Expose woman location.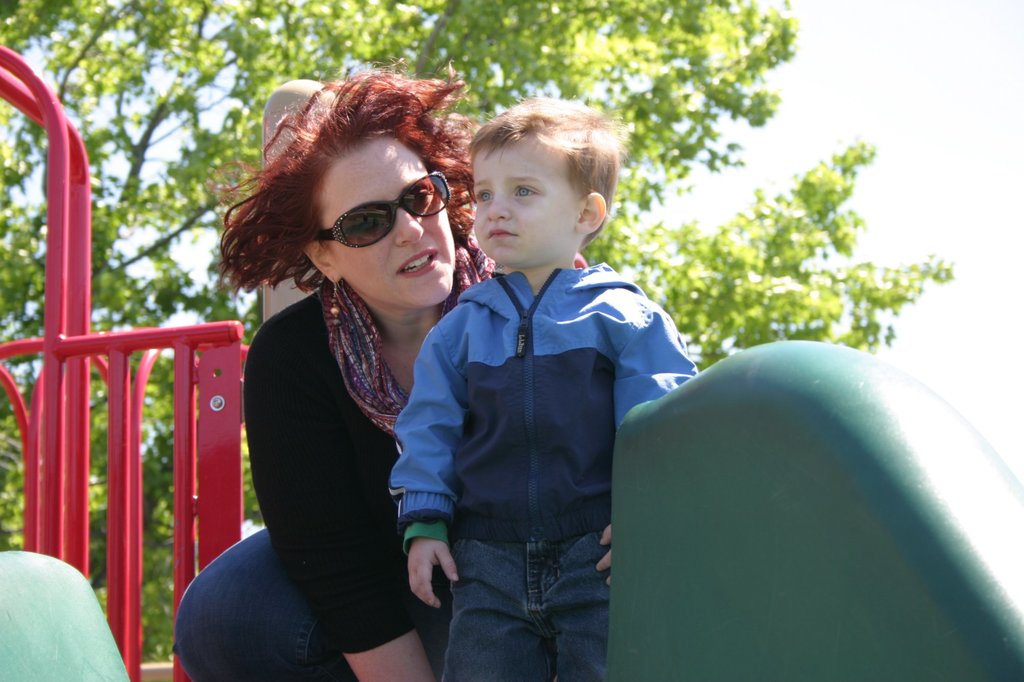
Exposed at [189, 76, 492, 681].
